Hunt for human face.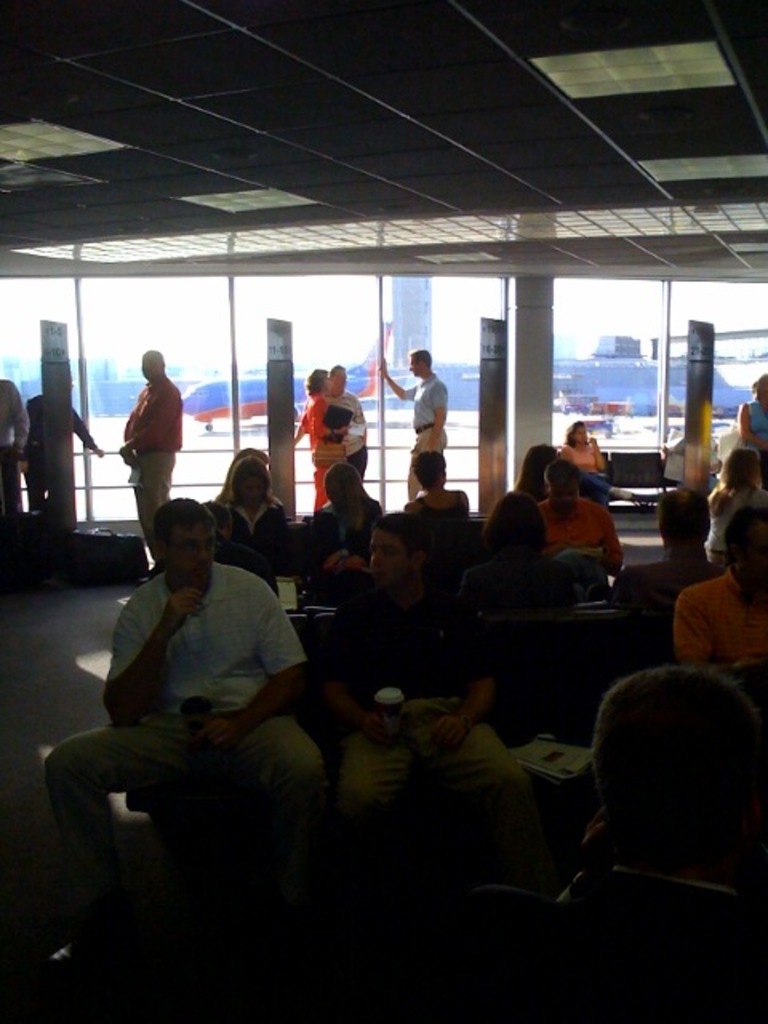
Hunted down at (left=573, top=430, right=587, bottom=448).
